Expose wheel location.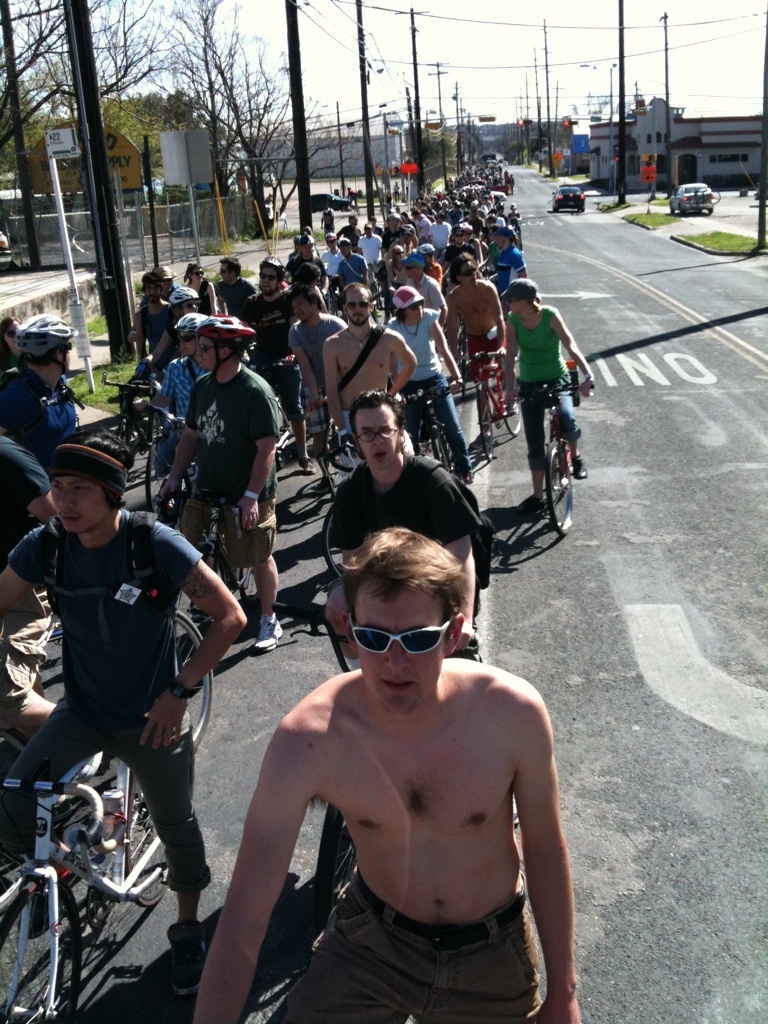
Exposed at bbox(0, 878, 89, 1023).
